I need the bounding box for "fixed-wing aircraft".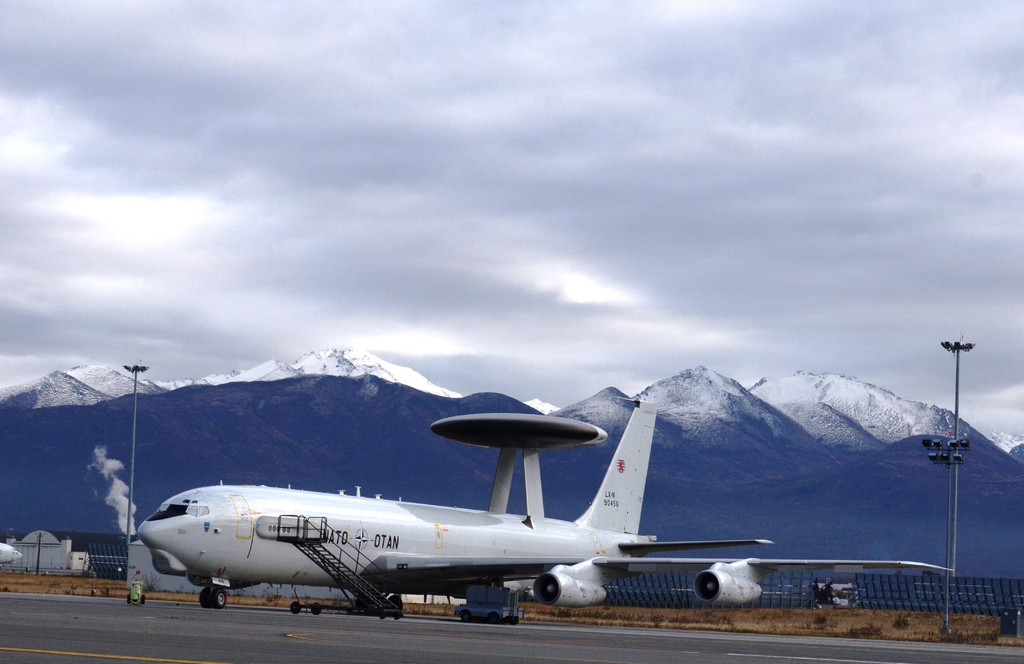
Here it is: <box>143,399,957,622</box>.
